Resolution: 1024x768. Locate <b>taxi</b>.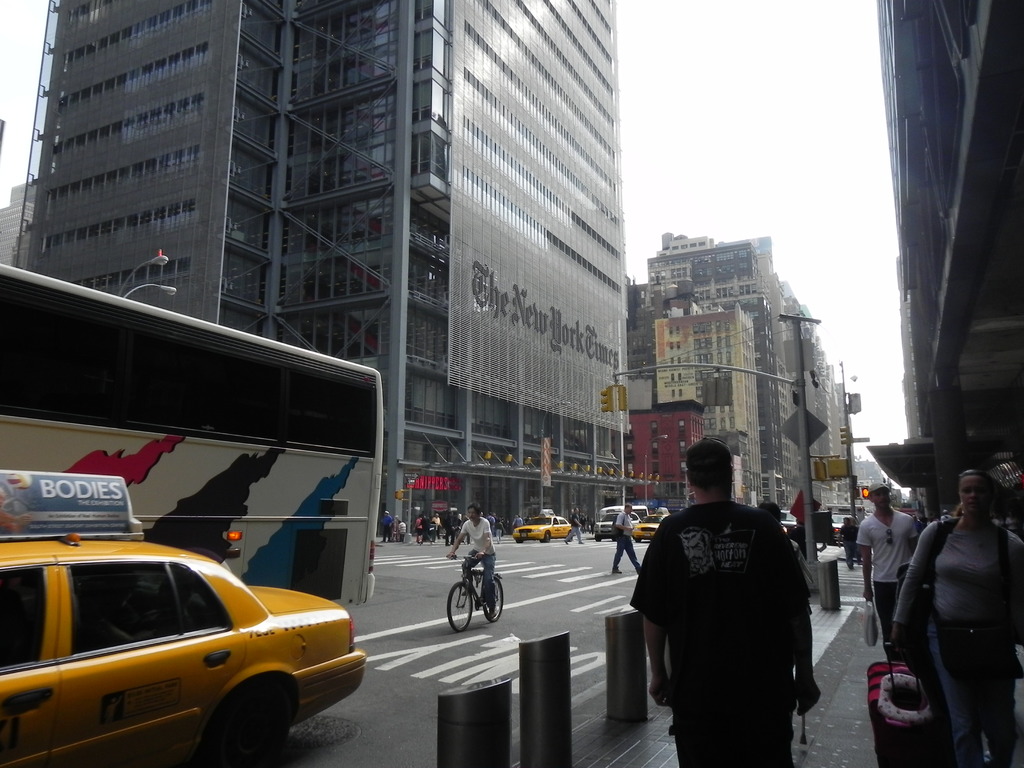
<region>627, 511, 669, 541</region>.
